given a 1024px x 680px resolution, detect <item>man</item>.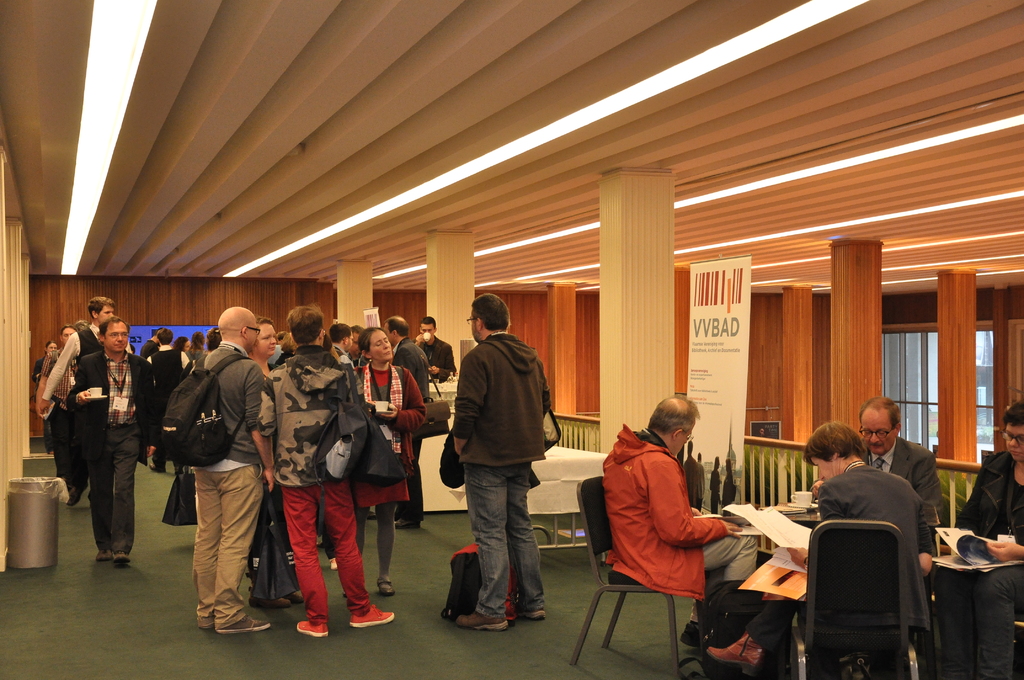
bbox=(696, 453, 706, 503).
